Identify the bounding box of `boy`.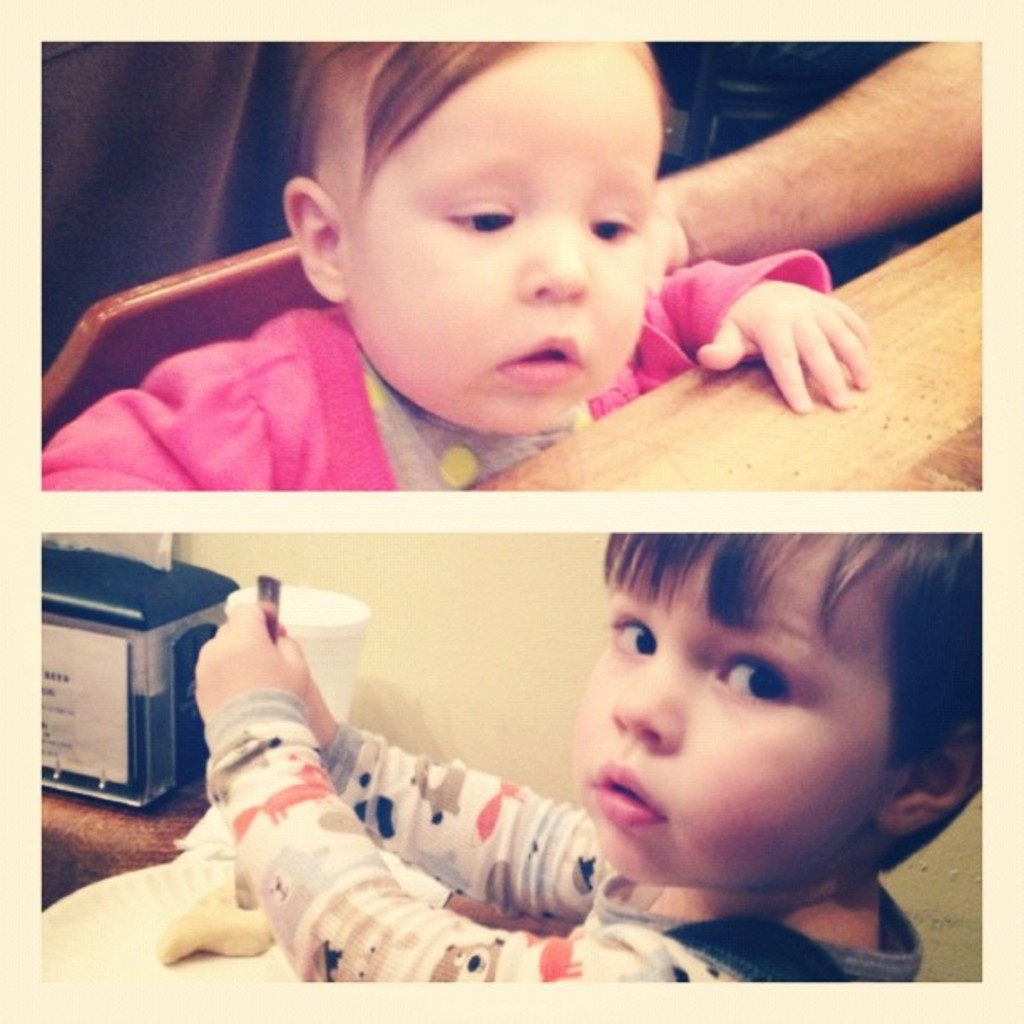
(x1=187, y1=534, x2=982, y2=984).
